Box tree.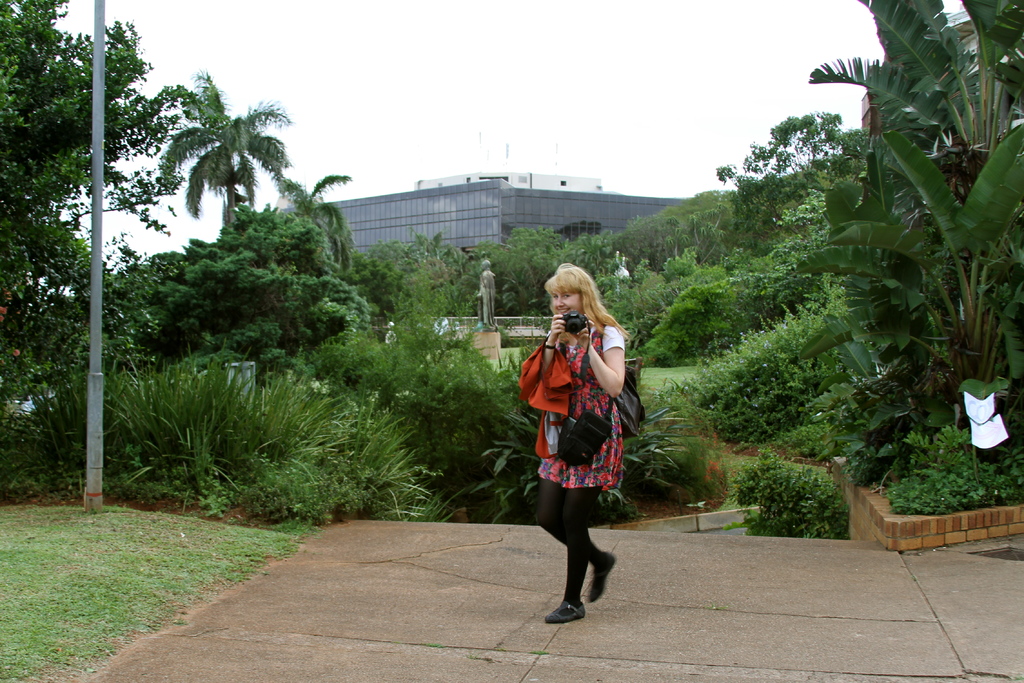
(x1=0, y1=0, x2=195, y2=418).
